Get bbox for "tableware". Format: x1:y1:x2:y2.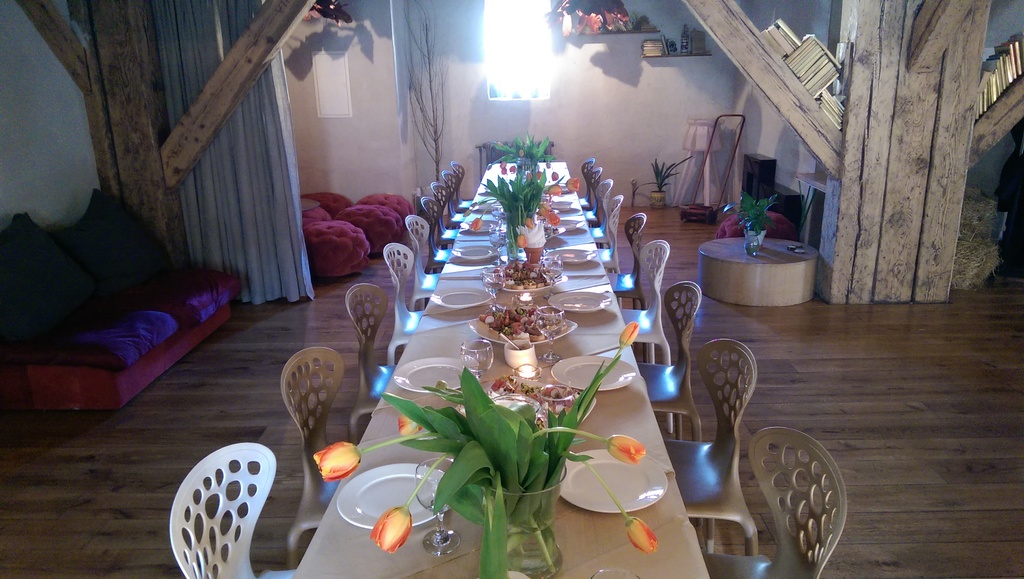
547:294:609:316.
